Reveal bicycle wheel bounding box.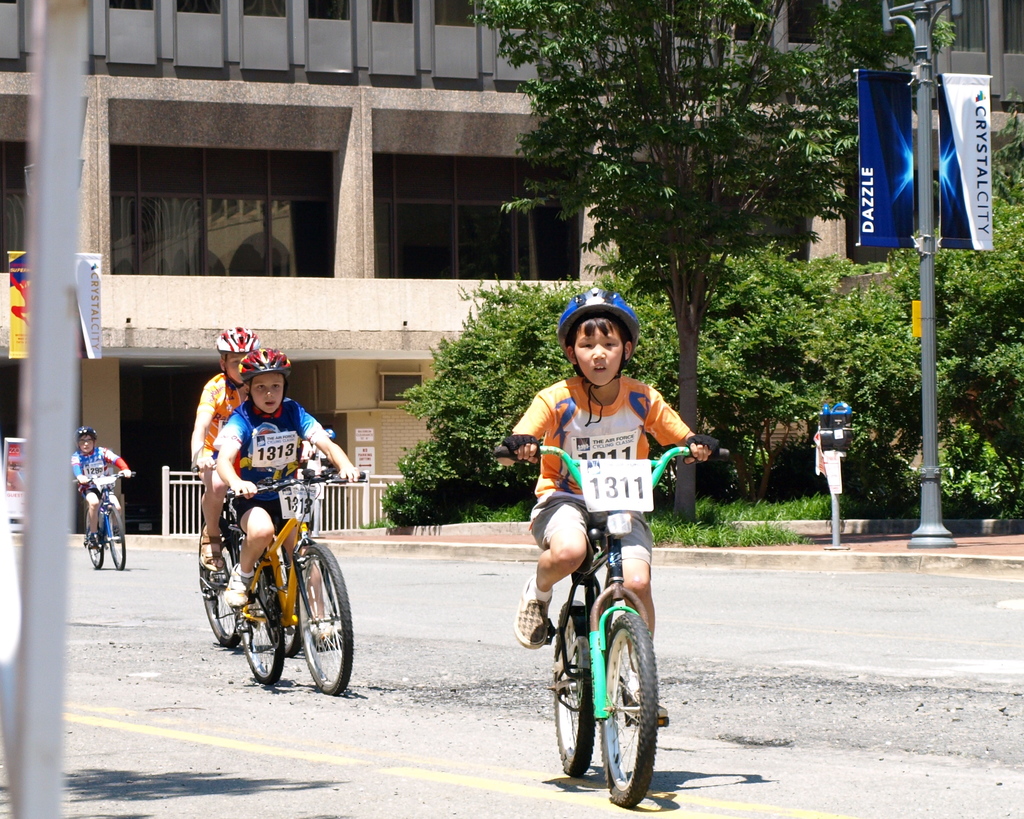
Revealed: <bbox>84, 511, 111, 568</bbox>.
